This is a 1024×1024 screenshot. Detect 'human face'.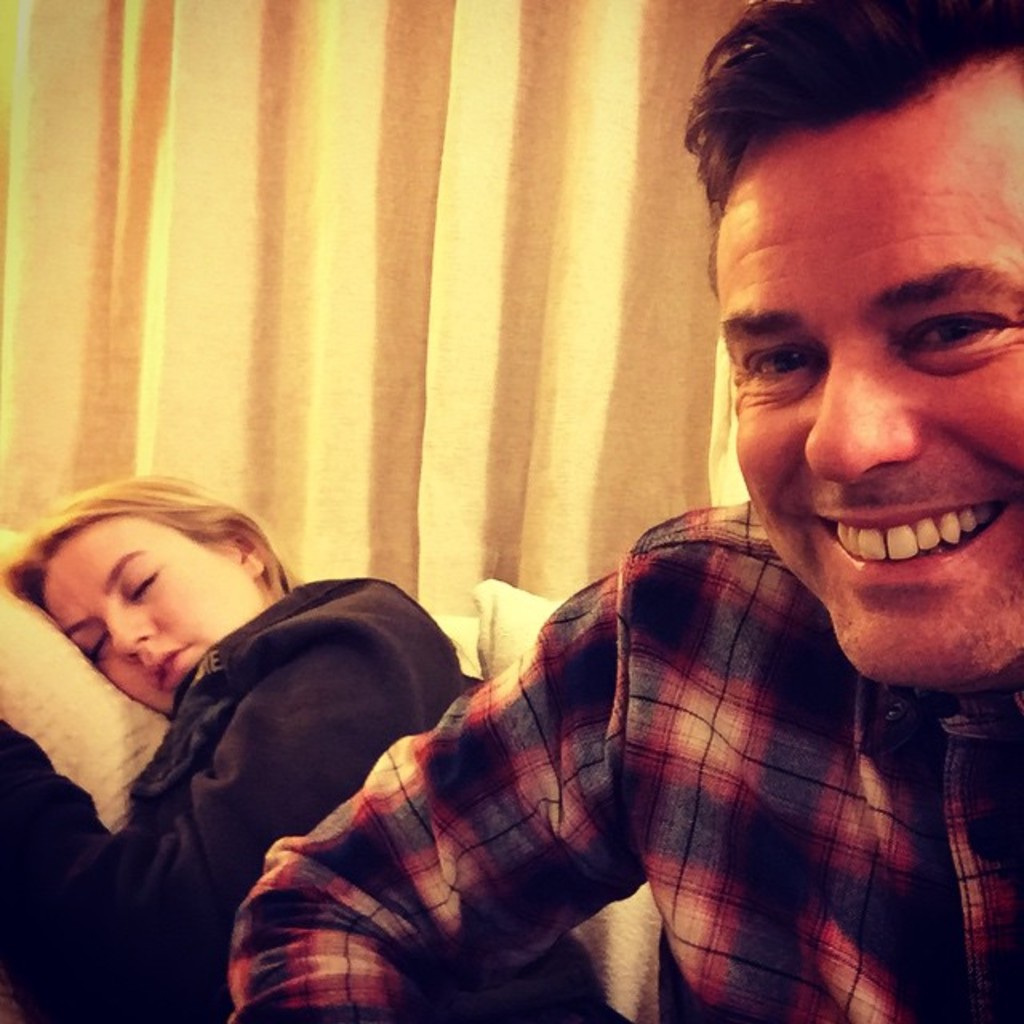
locate(29, 515, 277, 706).
